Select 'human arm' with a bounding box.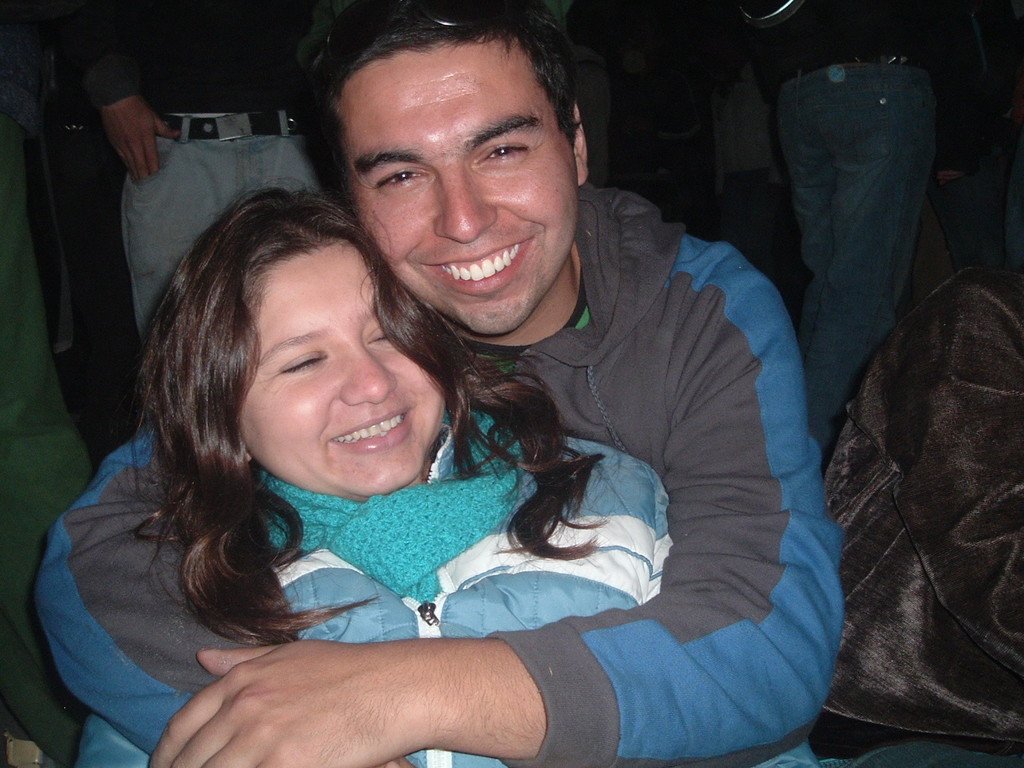
BBox(23, 426, 418, 767).
